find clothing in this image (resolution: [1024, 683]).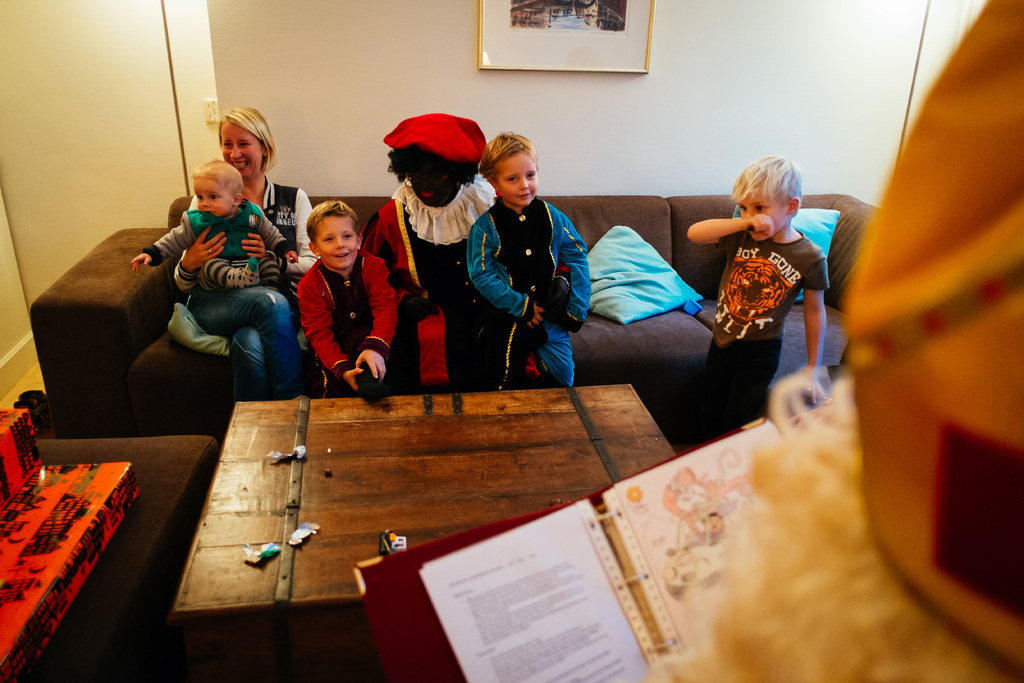
[297,254,396,389].
